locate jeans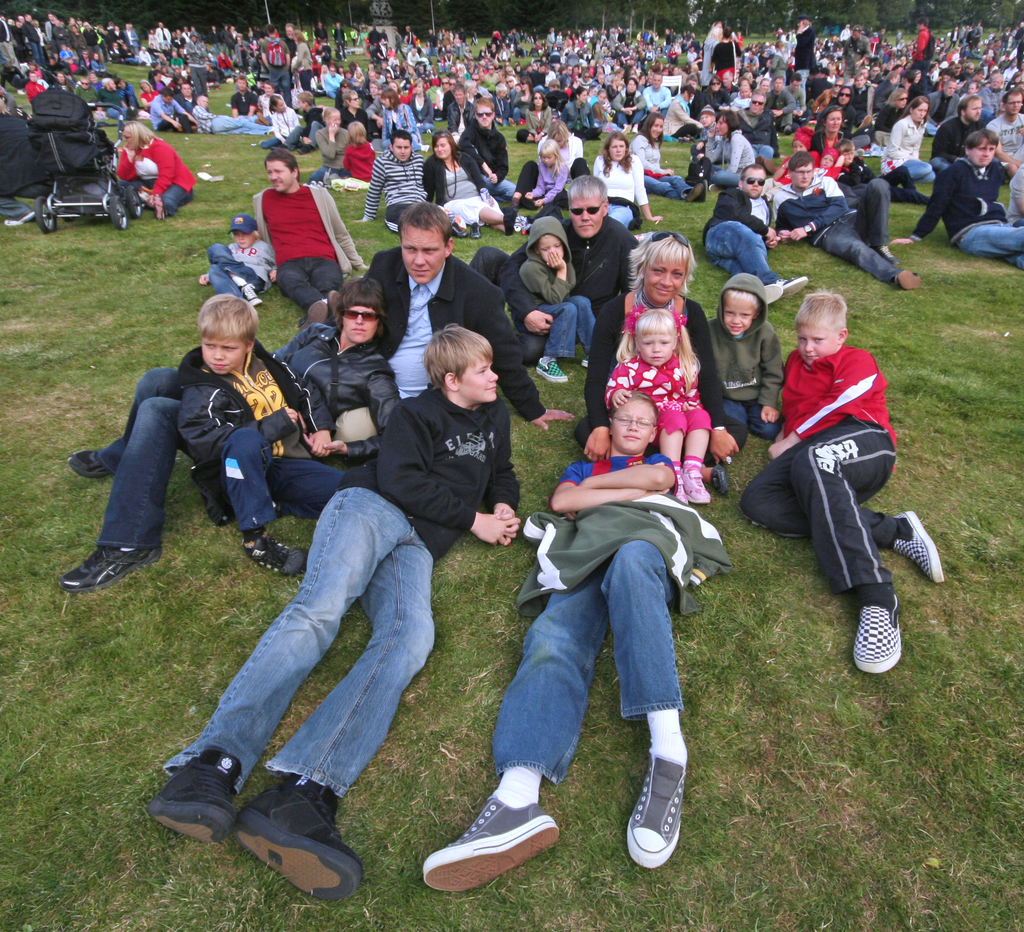
172/510/456/846
